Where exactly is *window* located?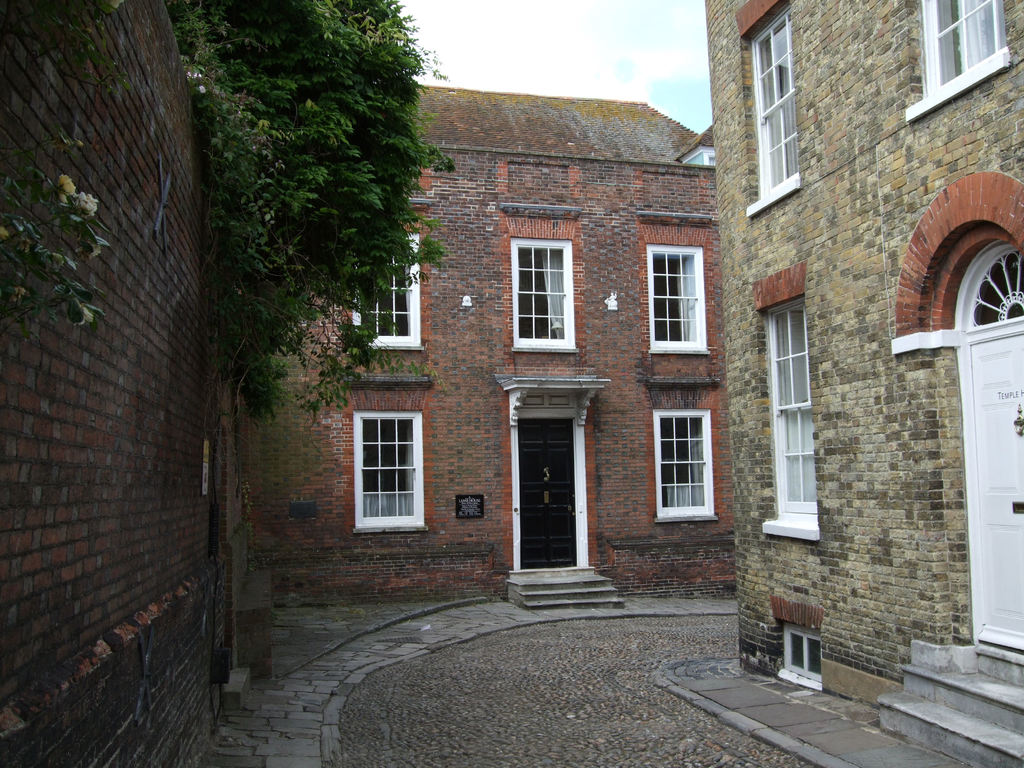
Its bounding box is 902:0:1015:125.
